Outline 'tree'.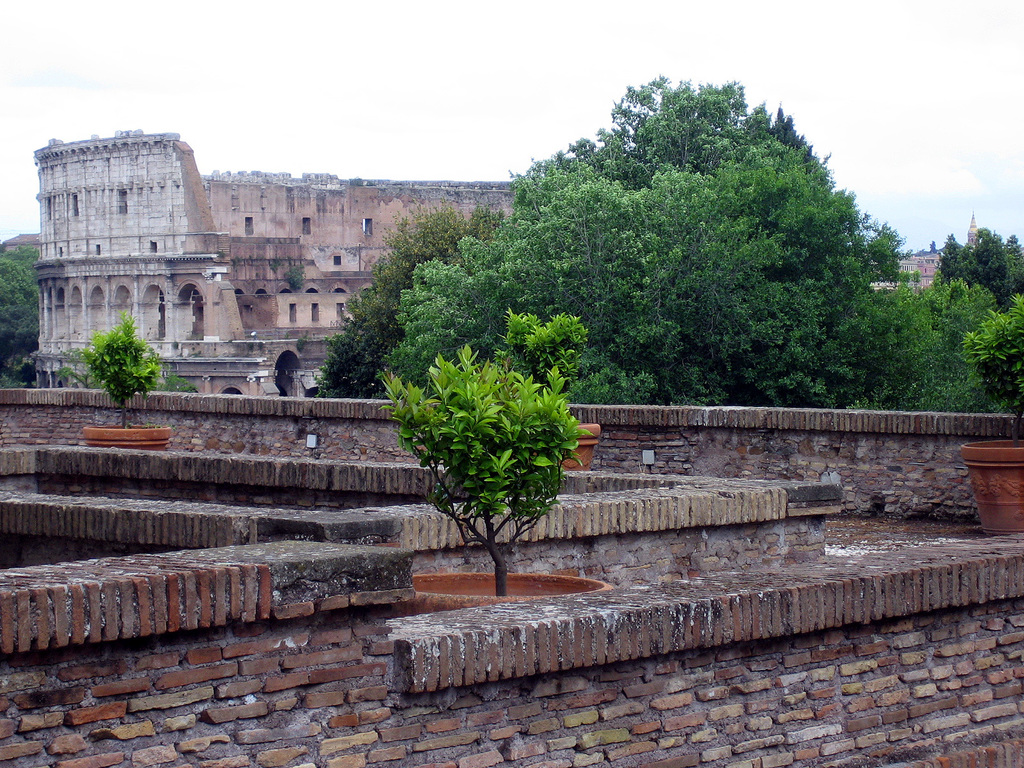
Outline: box(56, 355, 207, 396).
